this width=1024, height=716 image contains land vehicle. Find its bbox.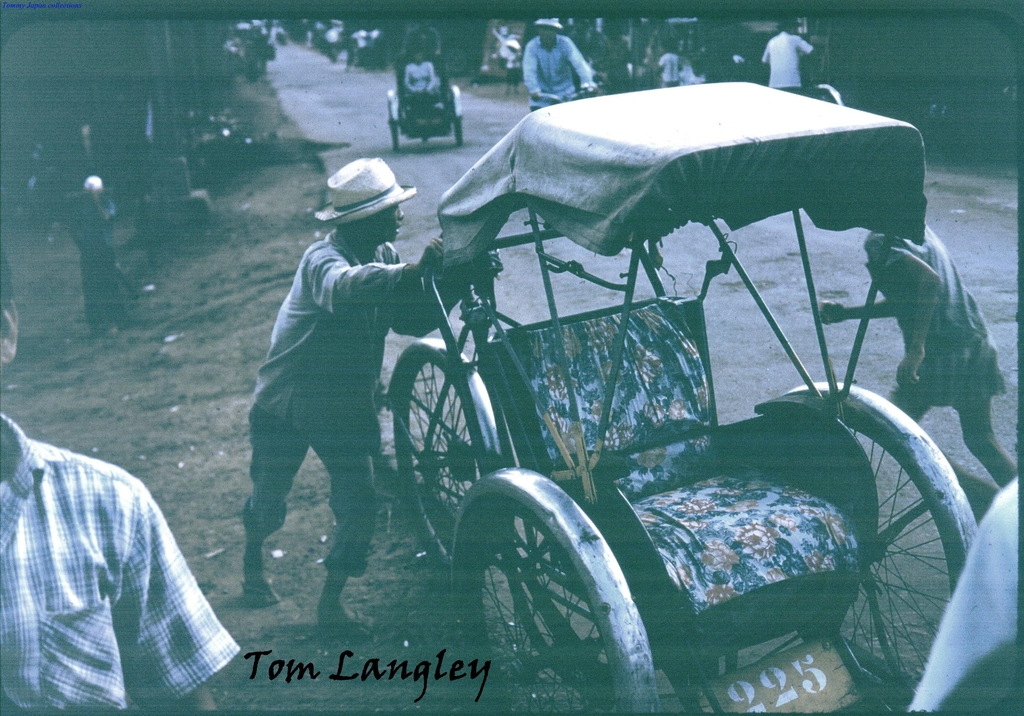
box(385, 78, 977, 713).
